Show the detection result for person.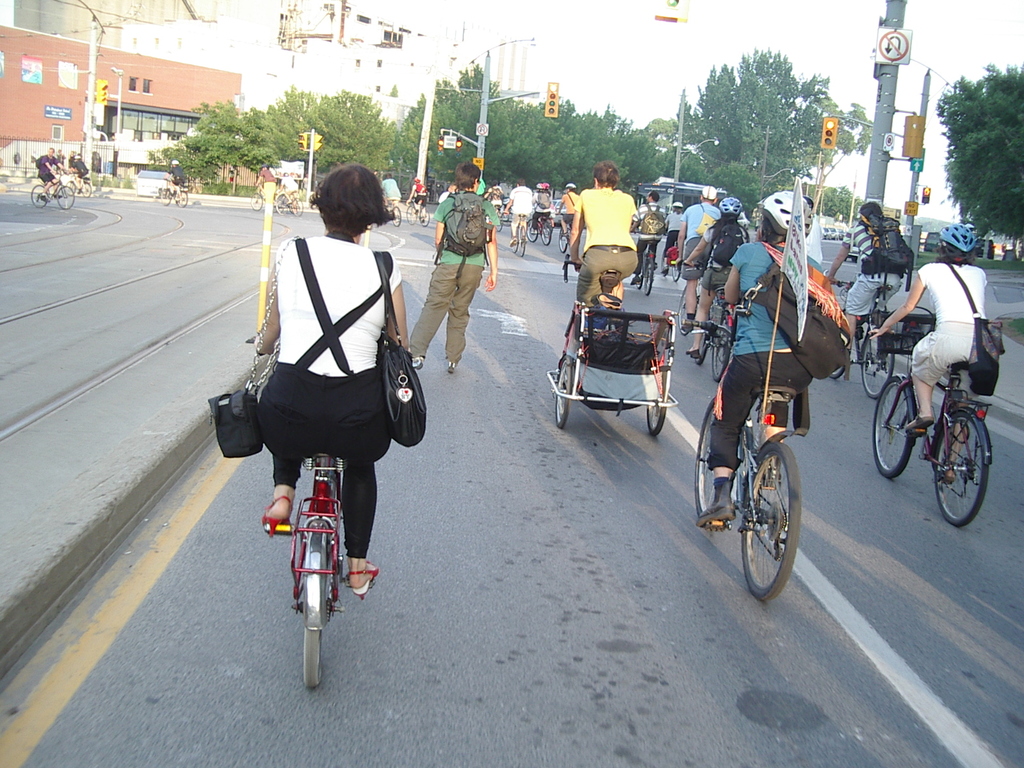
box=[505, 180, 537, 248].
